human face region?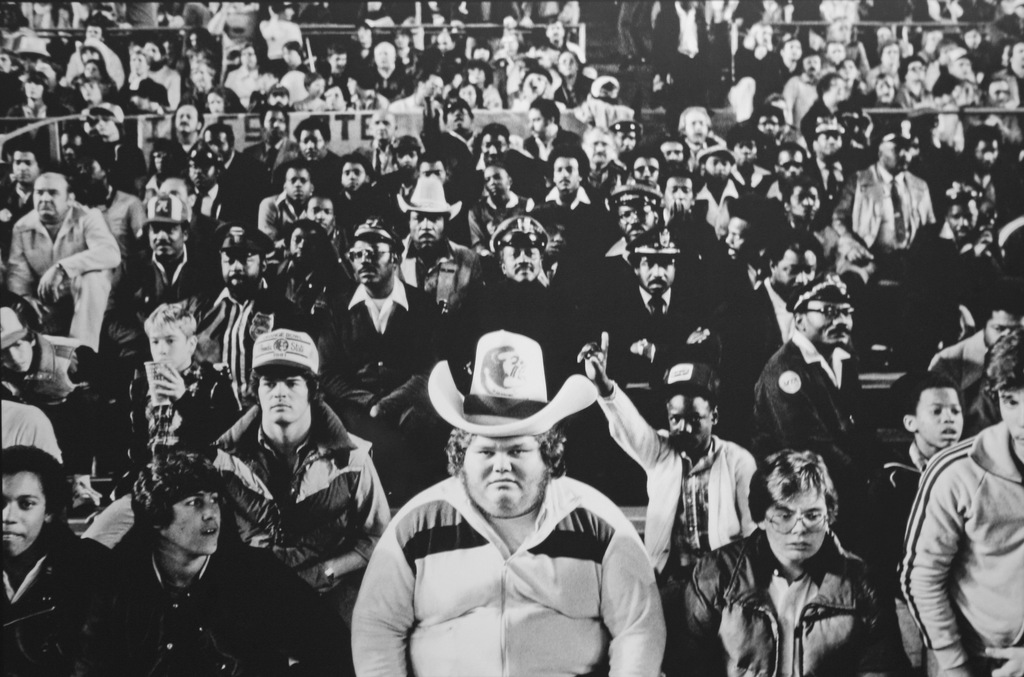
[26, 180, 65, 219]
